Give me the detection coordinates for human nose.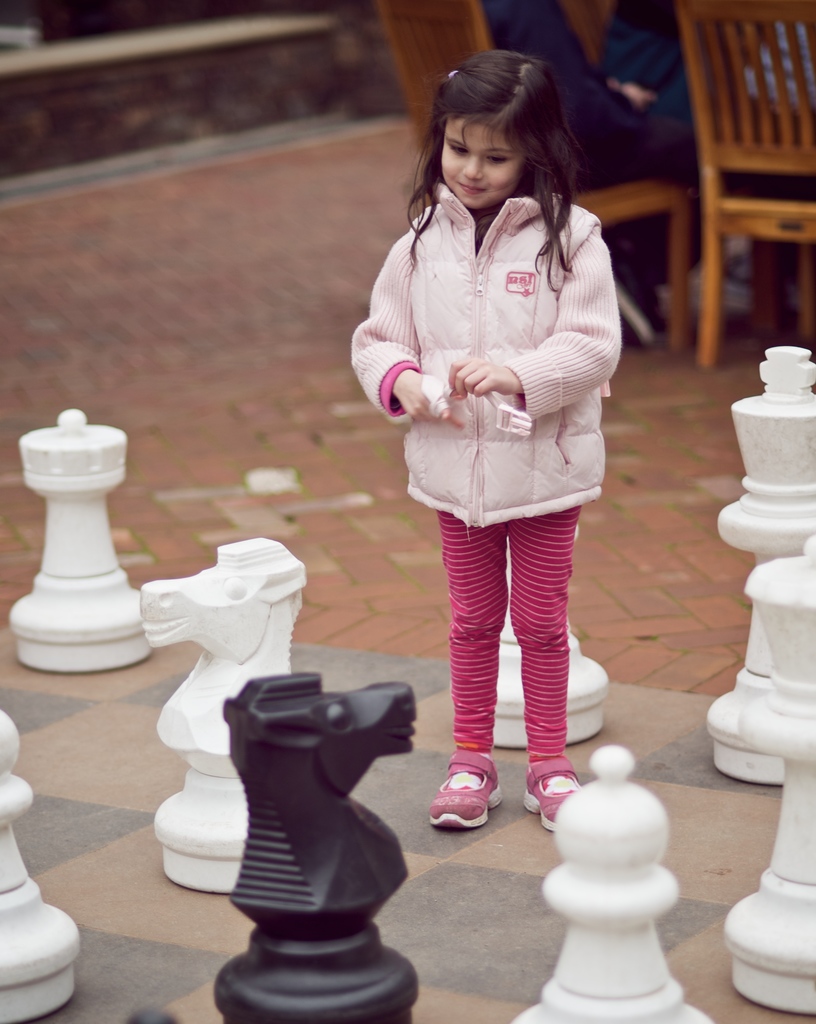
select_region(464, 154, 485, 181).
